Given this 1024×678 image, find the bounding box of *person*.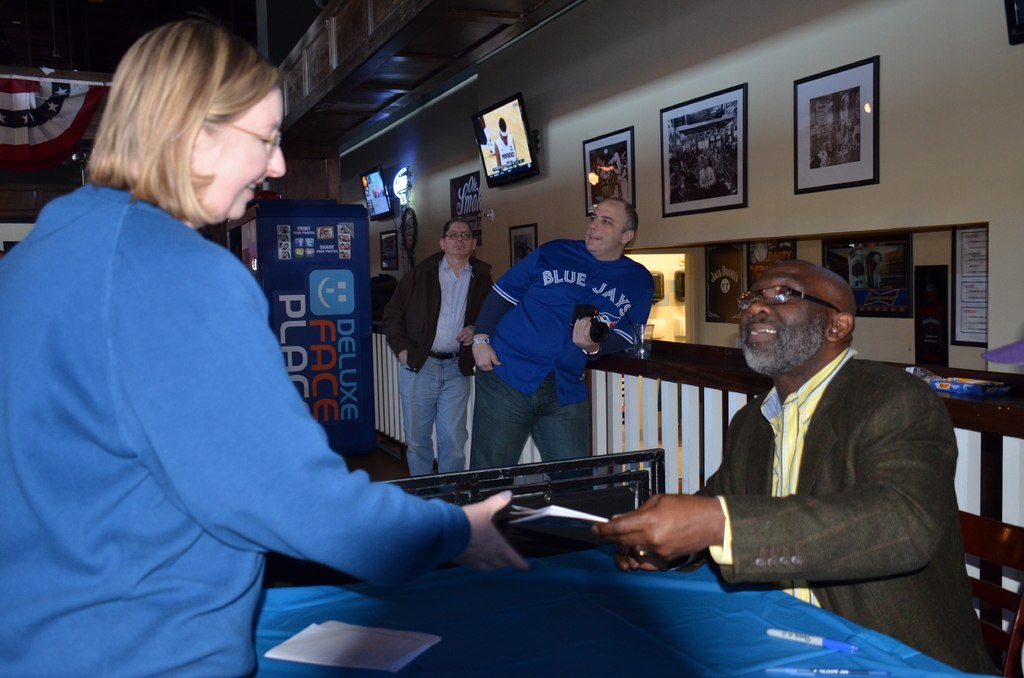
box(387, 221, 493, 486).
